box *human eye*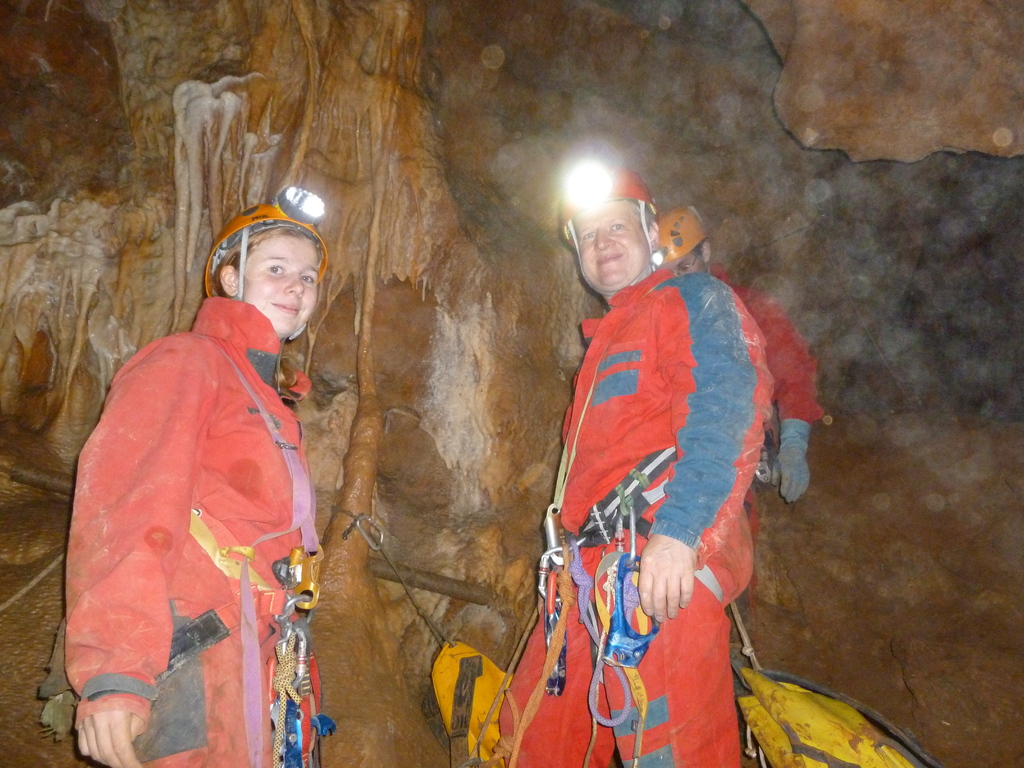
detection(294, 273, 318, 287)
